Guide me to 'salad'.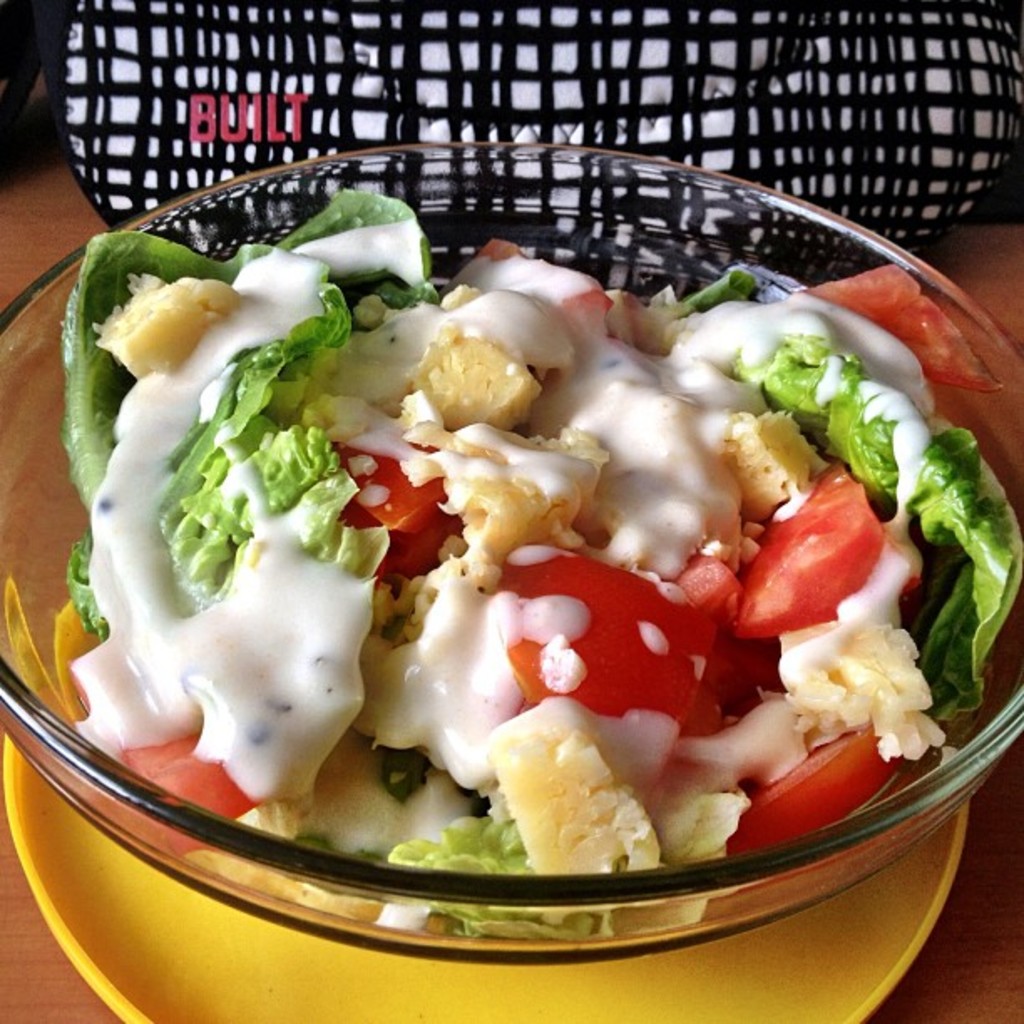
Guidance: 0, 146, 1023, 905.
